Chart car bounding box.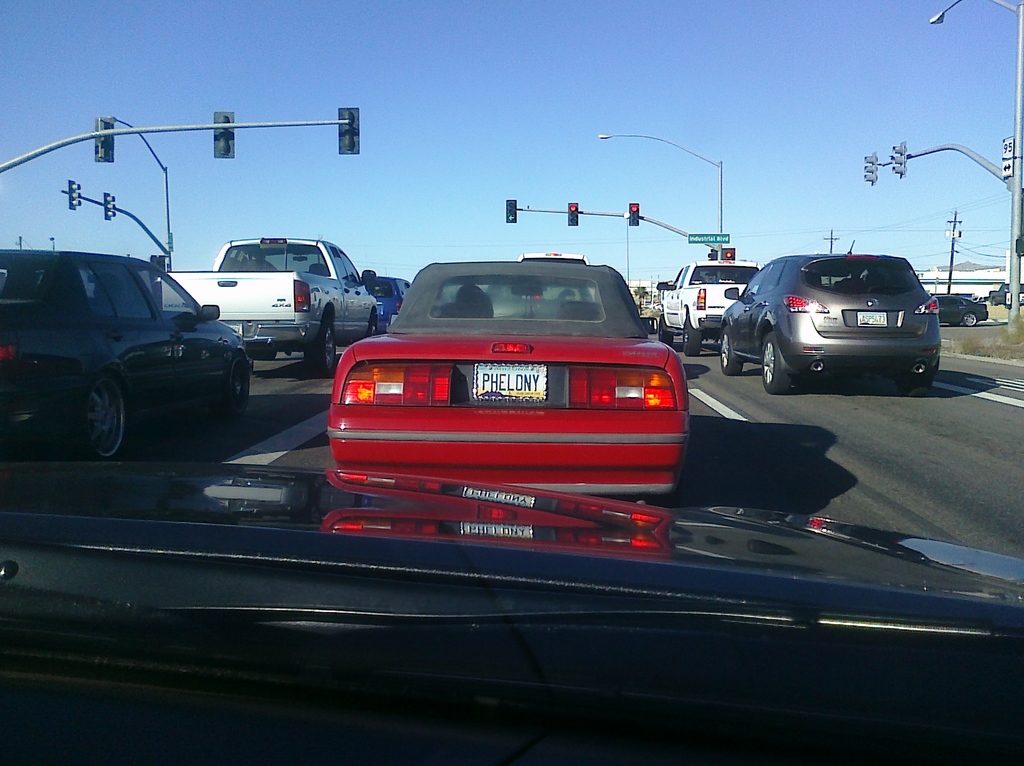
Charted: crop(0, 250, 260, 464).
